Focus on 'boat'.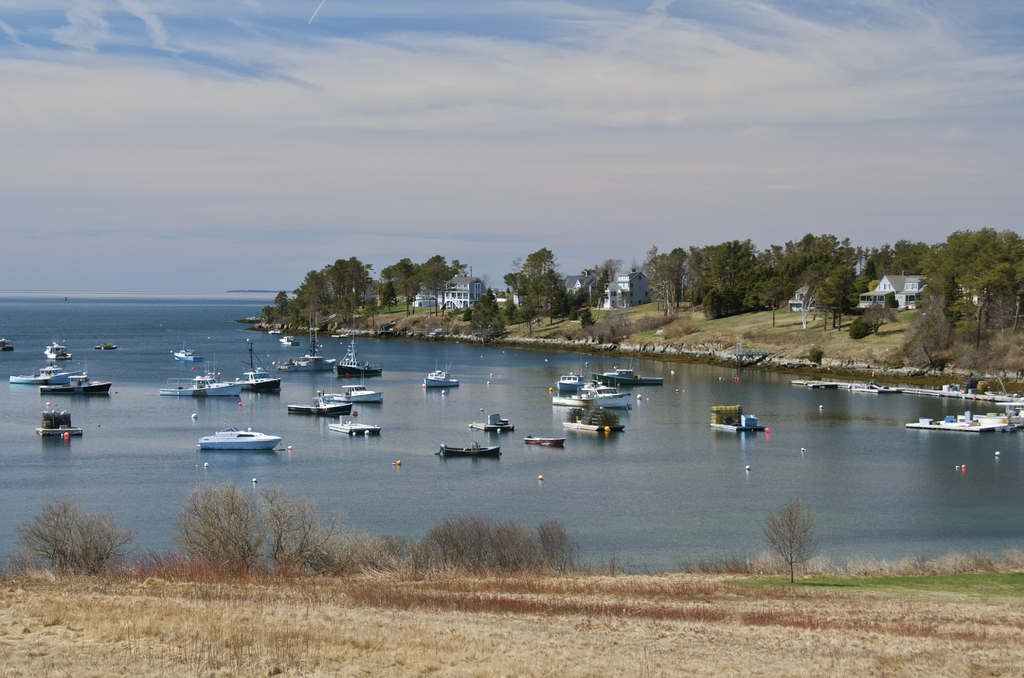
Focused at 10, 364, 68, 383.
